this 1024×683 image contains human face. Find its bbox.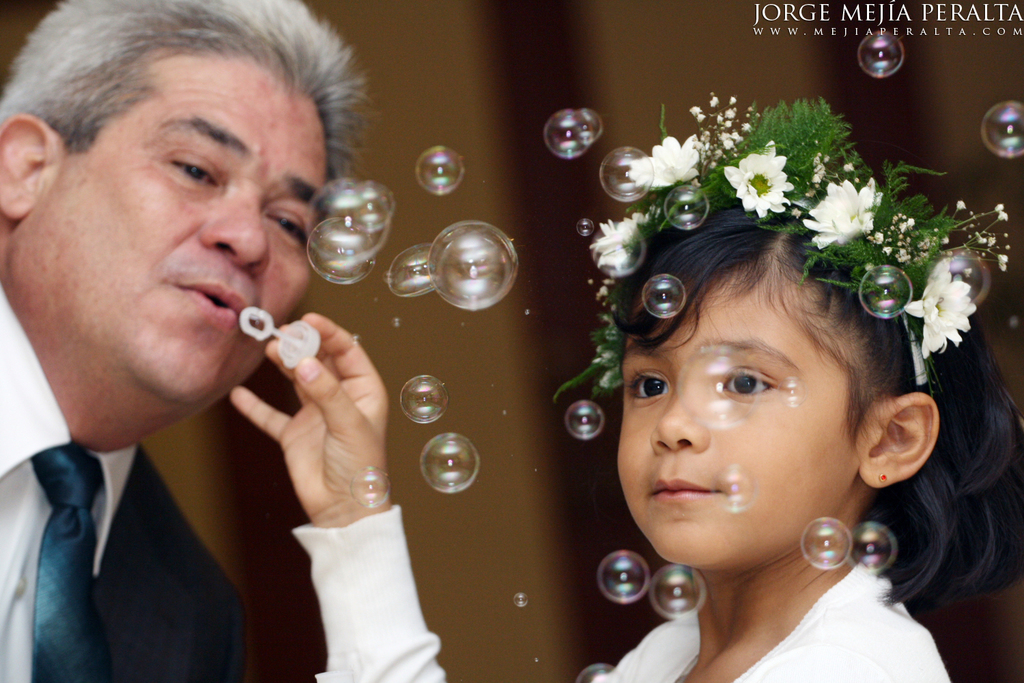
17:52:357:427.
